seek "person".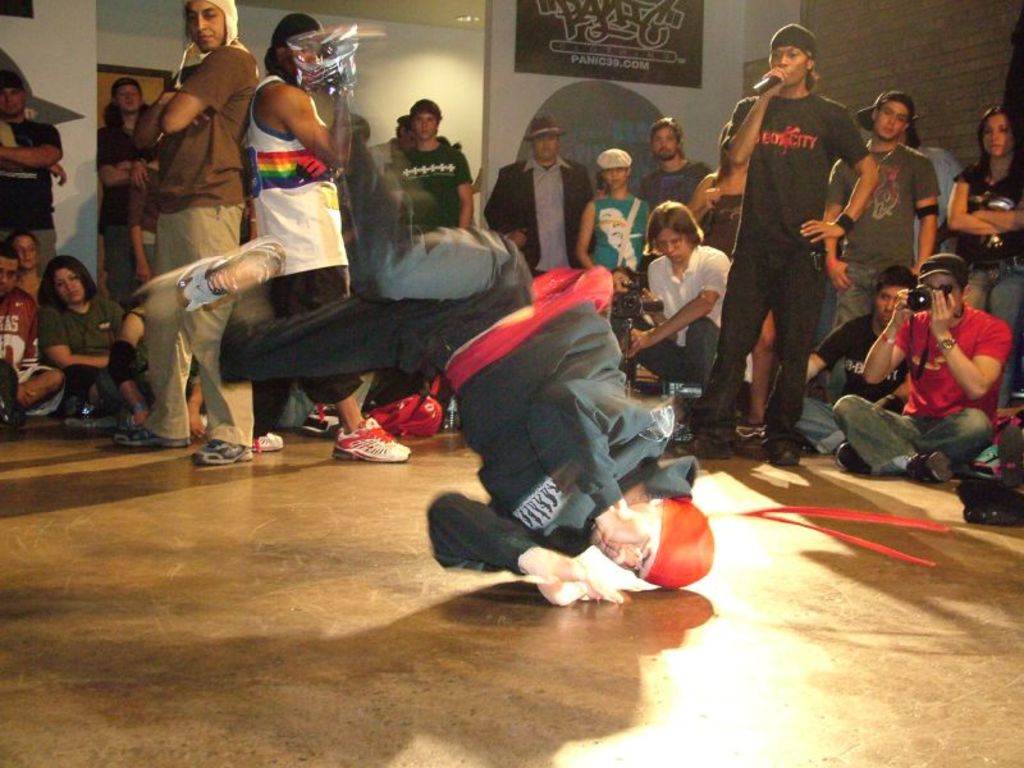
(692,19,878,458).
